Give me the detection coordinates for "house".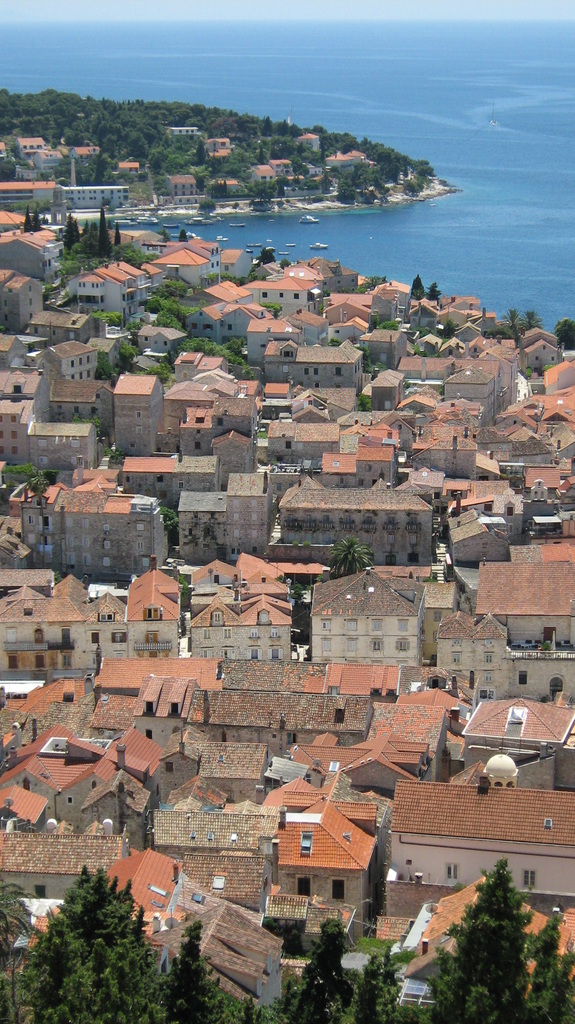
Rect(228, 289, 250, 355).
